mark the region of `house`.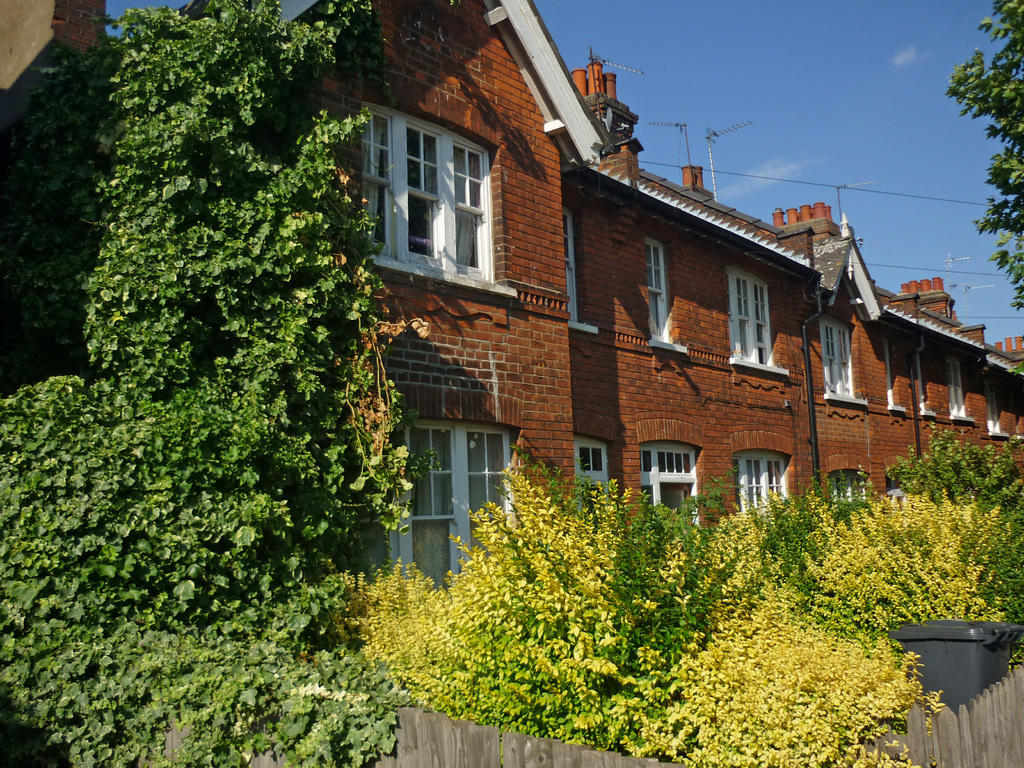
Region: pyautogui.locateOnScreen(0, 0, 1023, 590).
